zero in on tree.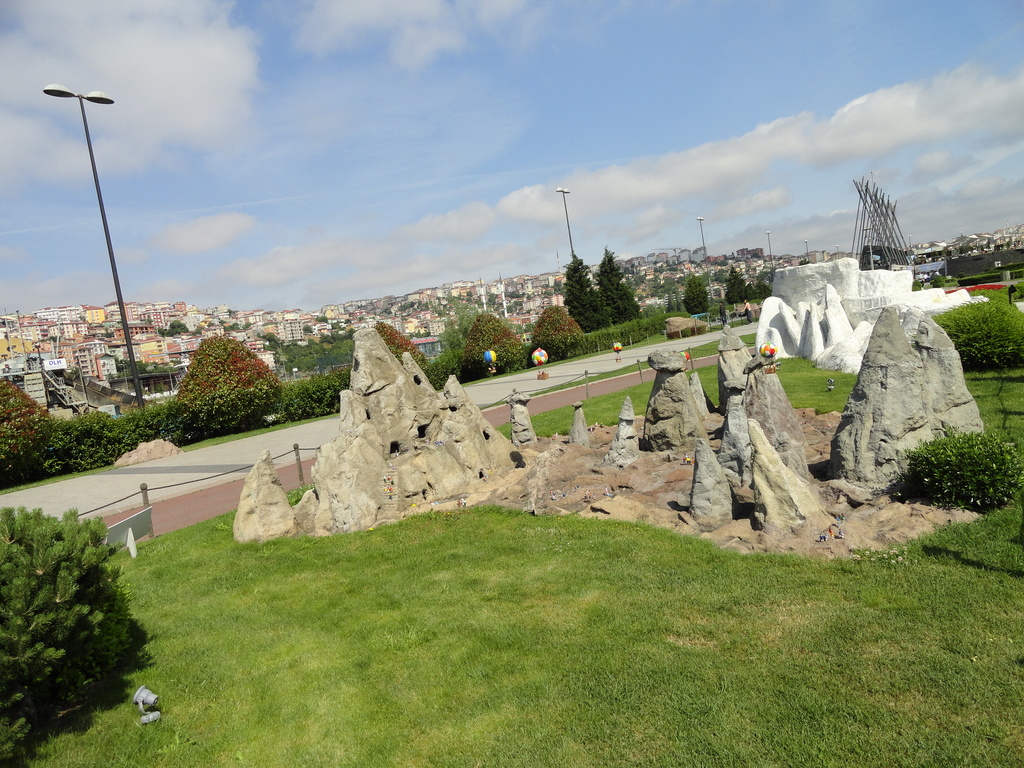
Zeroed in: (left=726, top=263, right=747, bottom=303).
